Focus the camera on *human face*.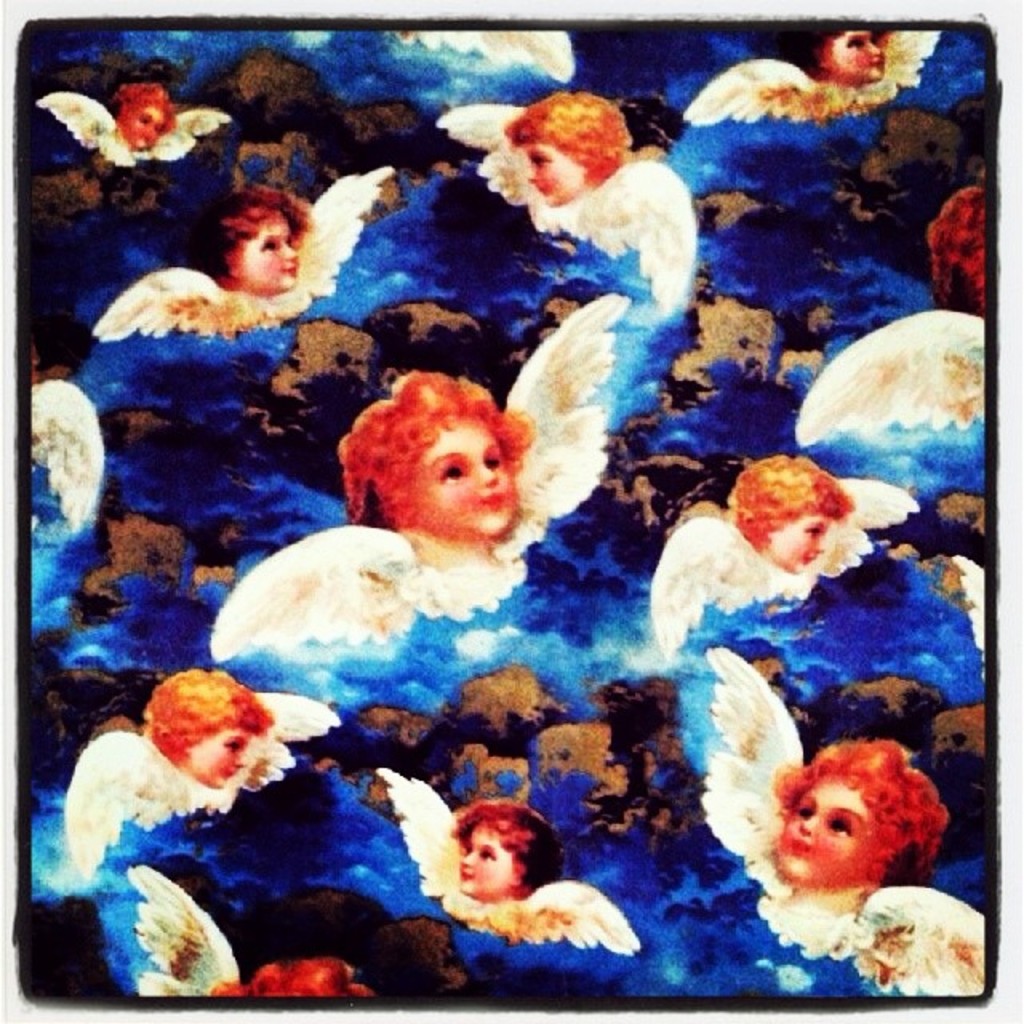
Focus region: detection(133, 106, 163, 144).
